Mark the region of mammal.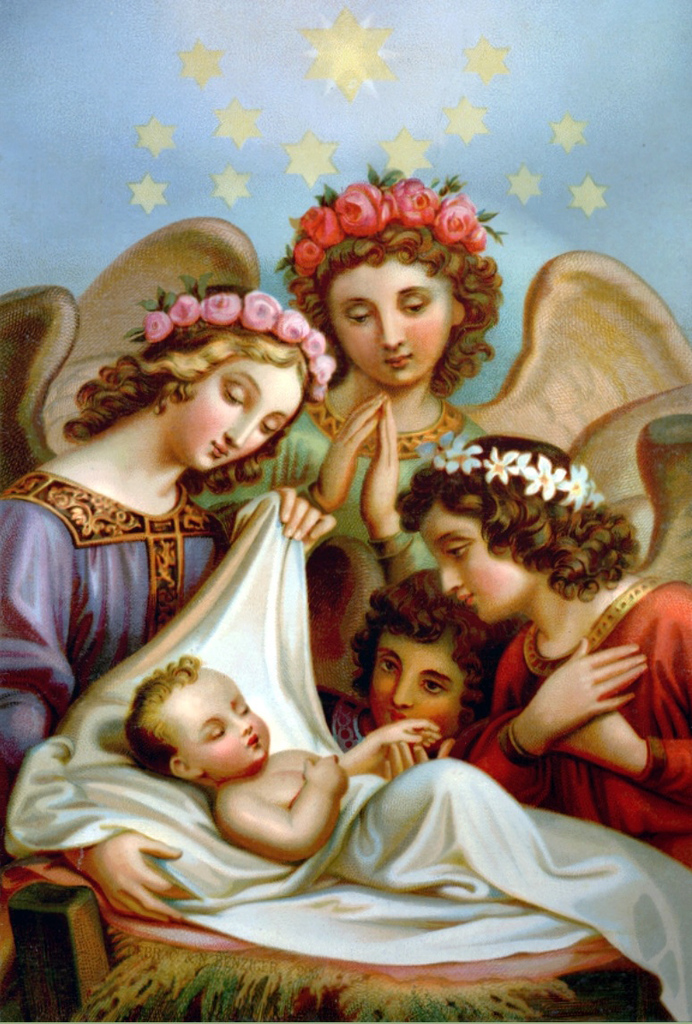
Region: [190, 166, 486, 587].
